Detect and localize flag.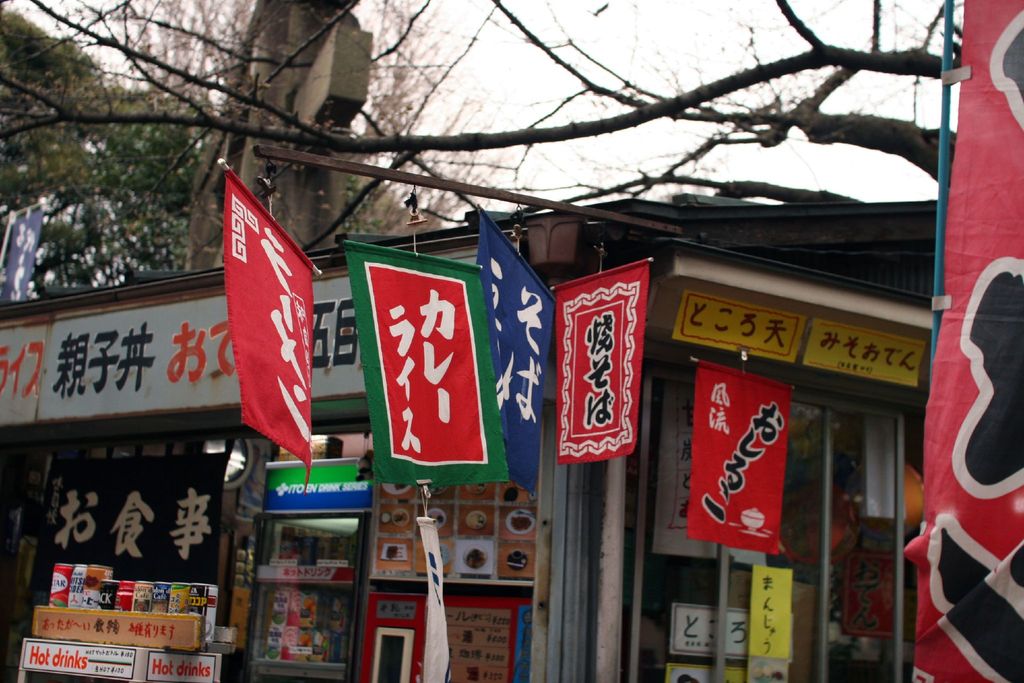
Localized at (x1=339, y1=234, x2=503, y2=489).
